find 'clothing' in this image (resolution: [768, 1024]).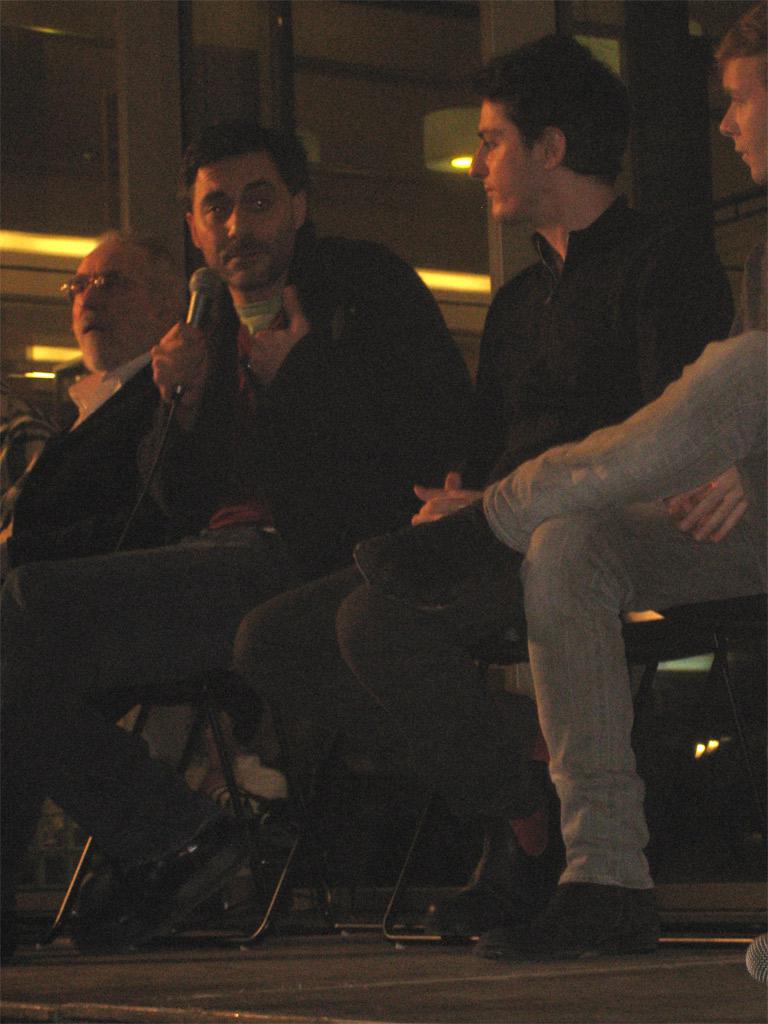
[left=354, top=242, right=767, bottom=899].
